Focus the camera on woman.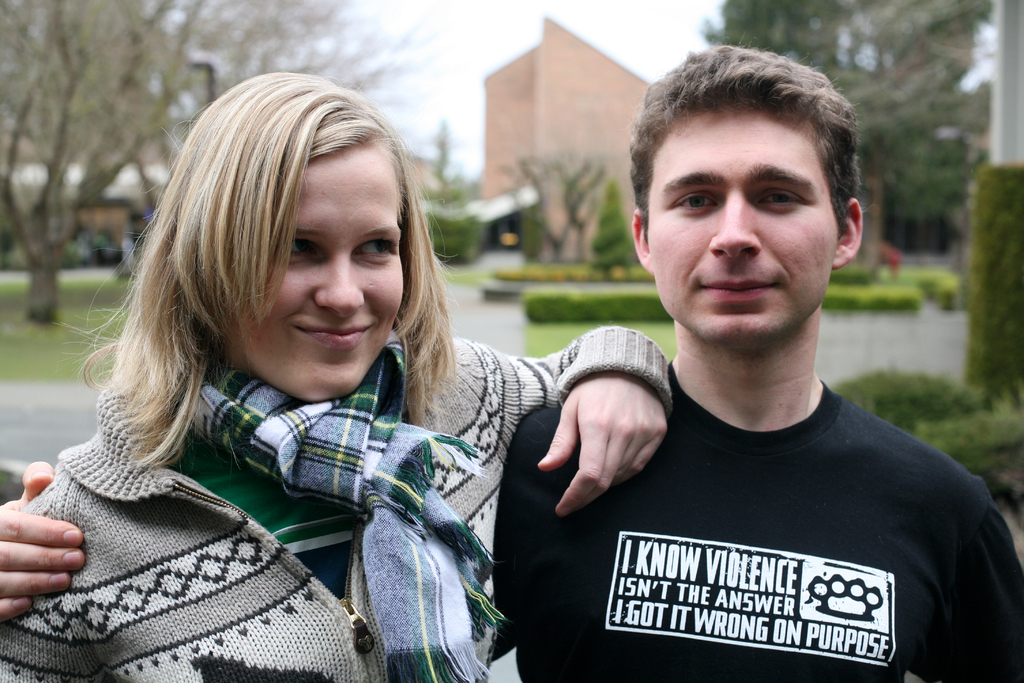
Focus region: bbox=(0, 75, 678, 682).
